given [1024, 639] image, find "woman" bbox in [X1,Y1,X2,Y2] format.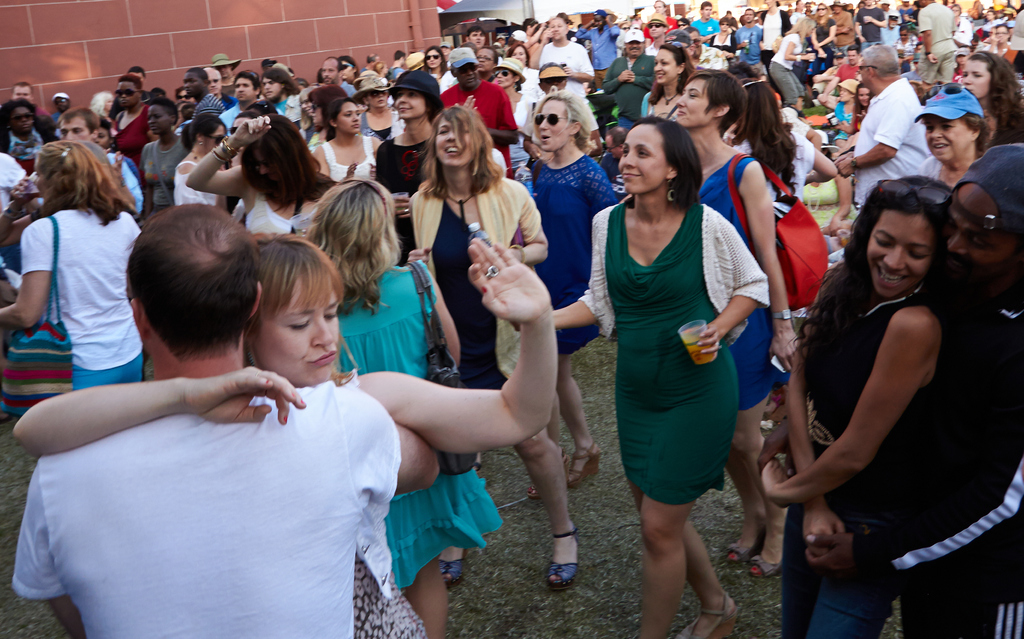
[675,15,690,33].
